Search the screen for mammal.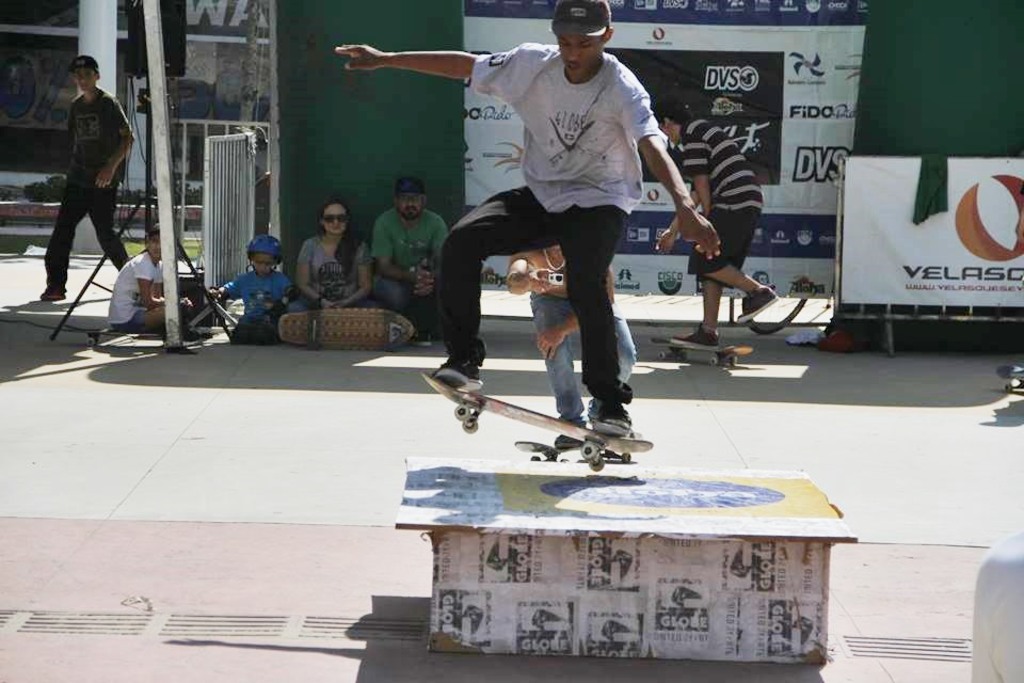
Found at 31/57/125/283.
